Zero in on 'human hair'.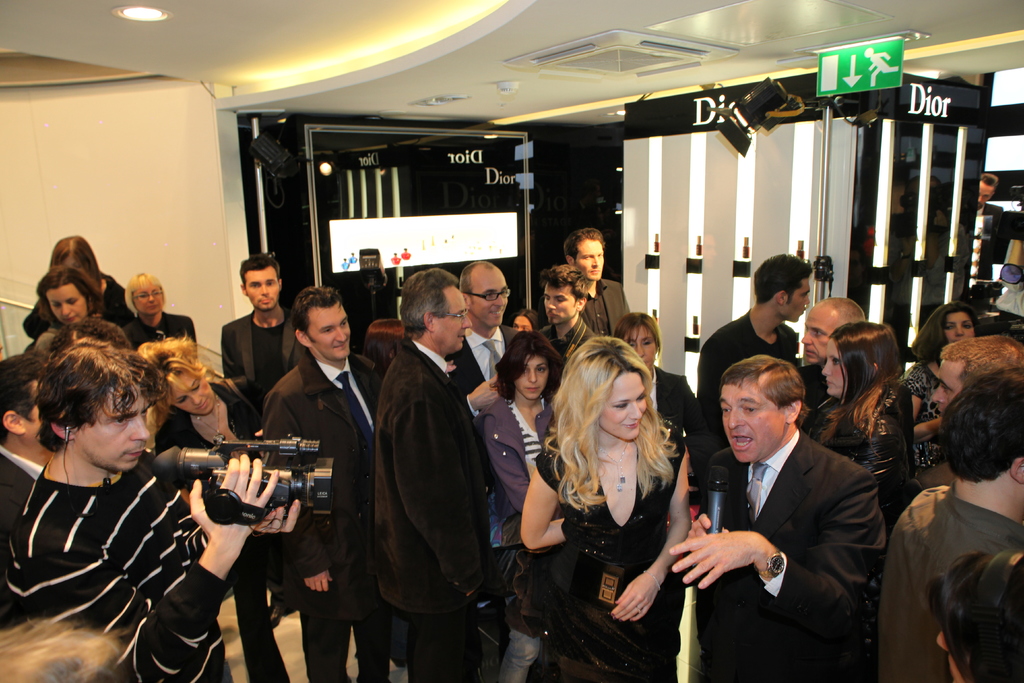
Zeroed in: (left=47, top=316, right=135, bottom=358).
